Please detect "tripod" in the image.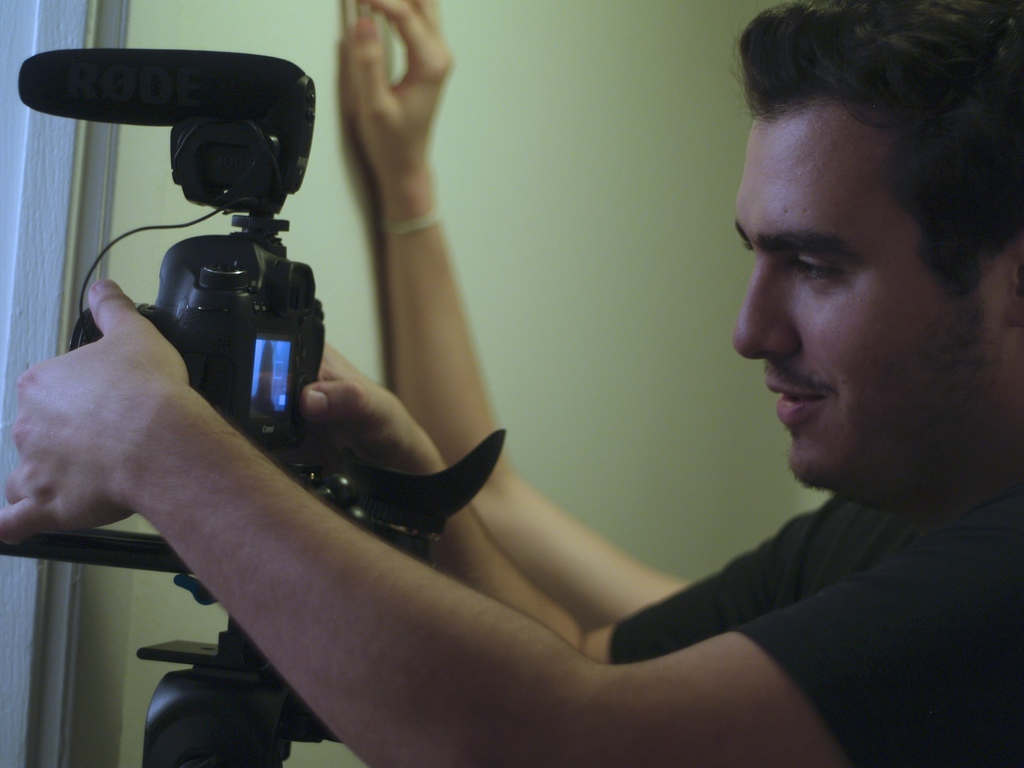
[left=0, top=519, right=437, bottom=767].
